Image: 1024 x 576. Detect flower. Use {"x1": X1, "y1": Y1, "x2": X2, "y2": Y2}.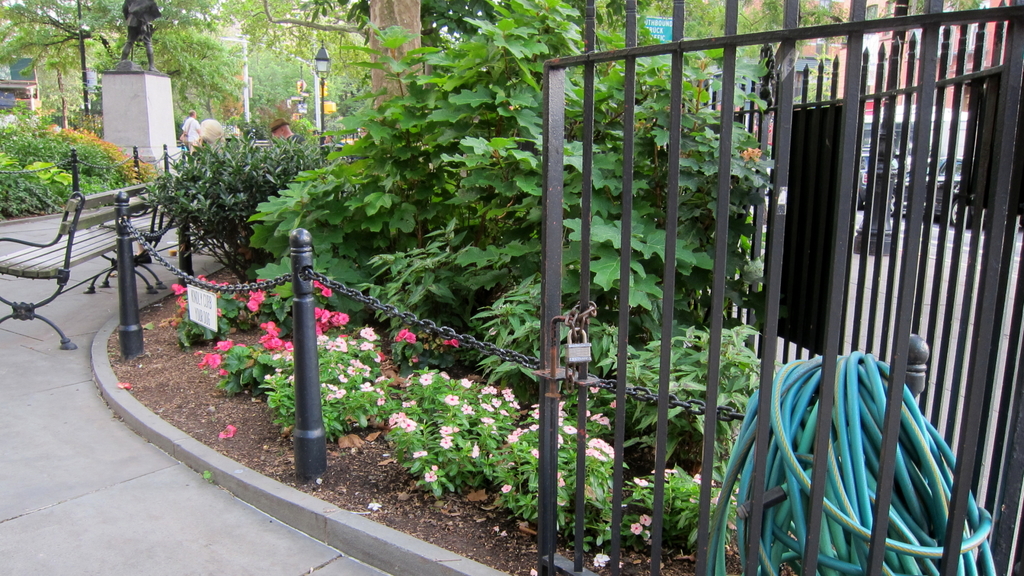
{"x1": 314, "y1": 322, "x2": 385, "y2": 401}.
